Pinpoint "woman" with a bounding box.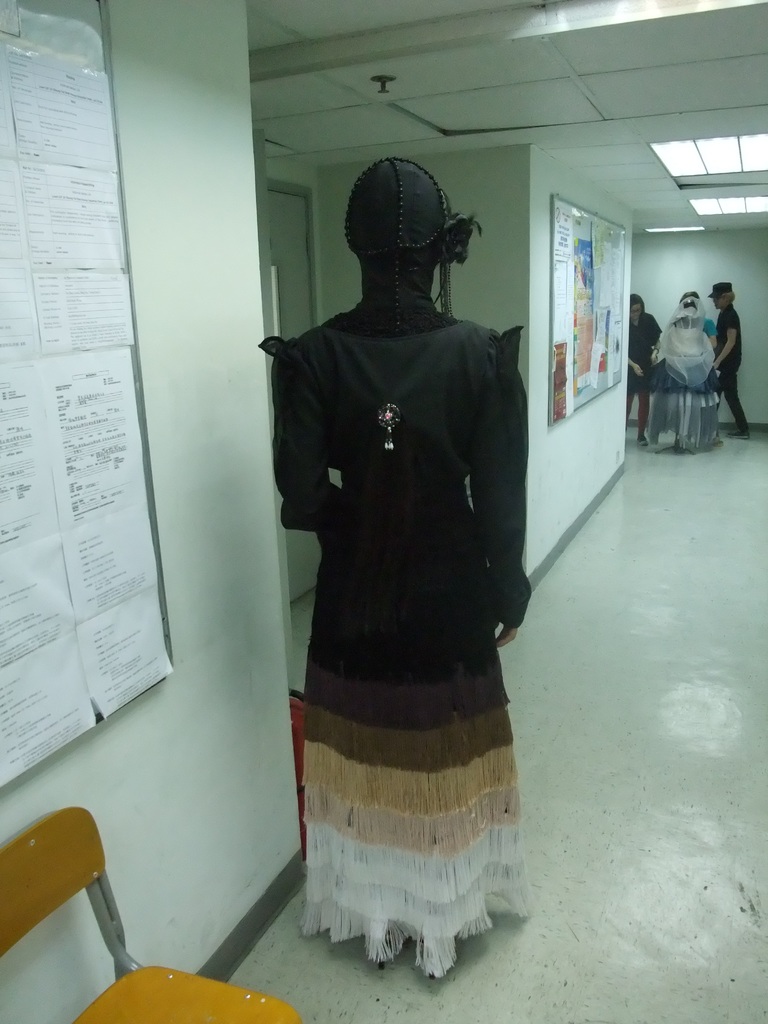
bbox=(651, 292, 721, 452).
